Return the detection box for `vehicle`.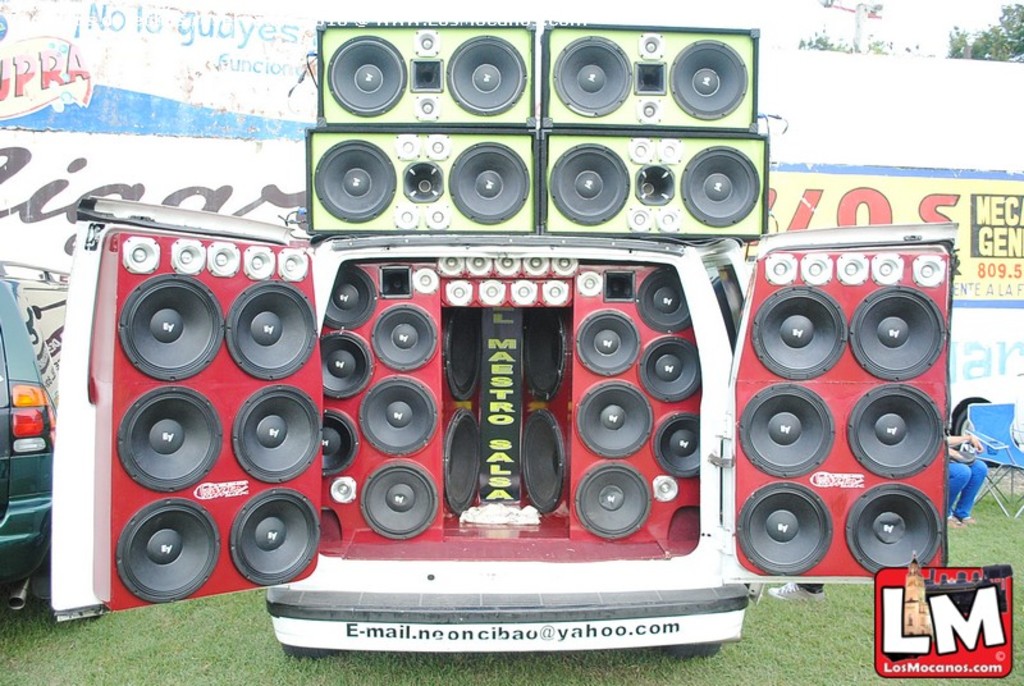
pyautogui.locateOnScreen(0, 262, 69, 618).
